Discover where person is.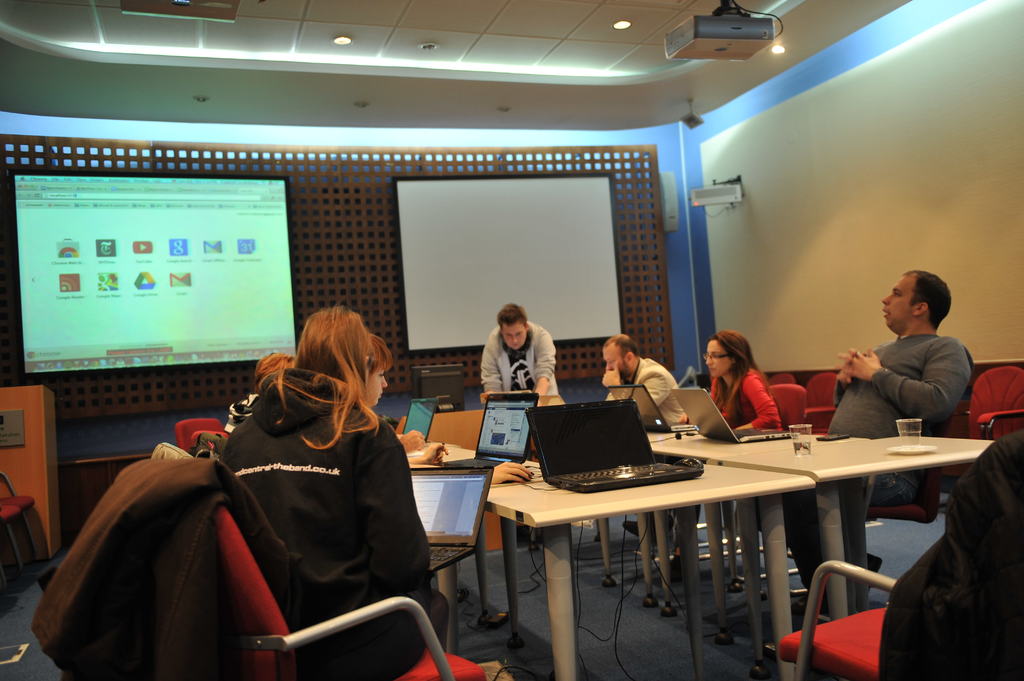
Discovered at <bbox>212, 303, 442, 680</bbox>.
